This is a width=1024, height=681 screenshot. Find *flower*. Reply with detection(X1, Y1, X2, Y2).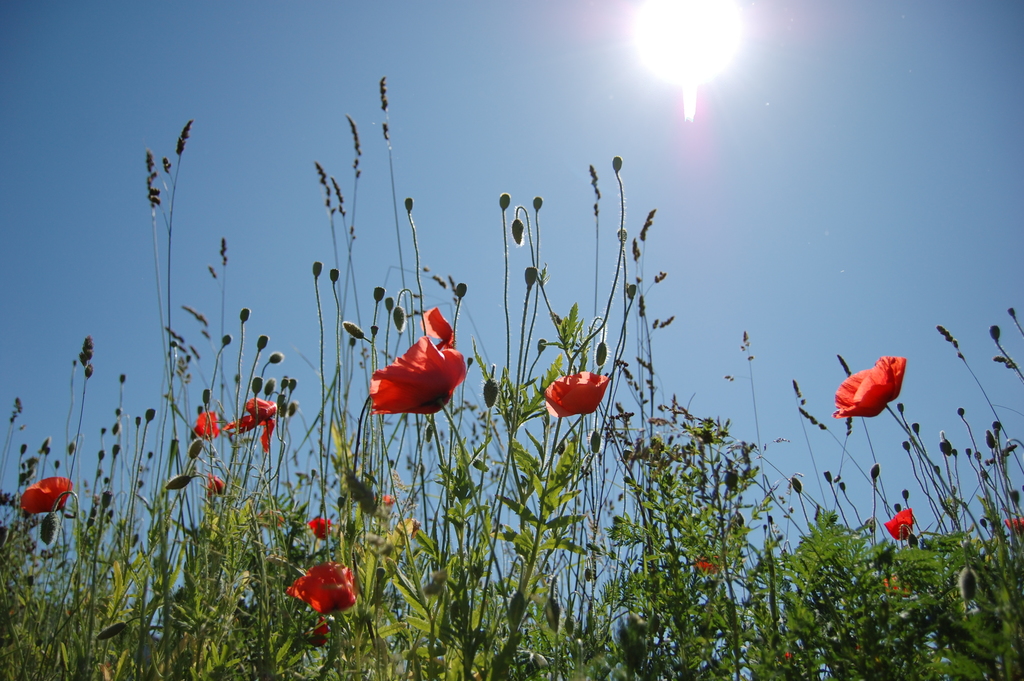
detection(542, 370, 611, 421).
